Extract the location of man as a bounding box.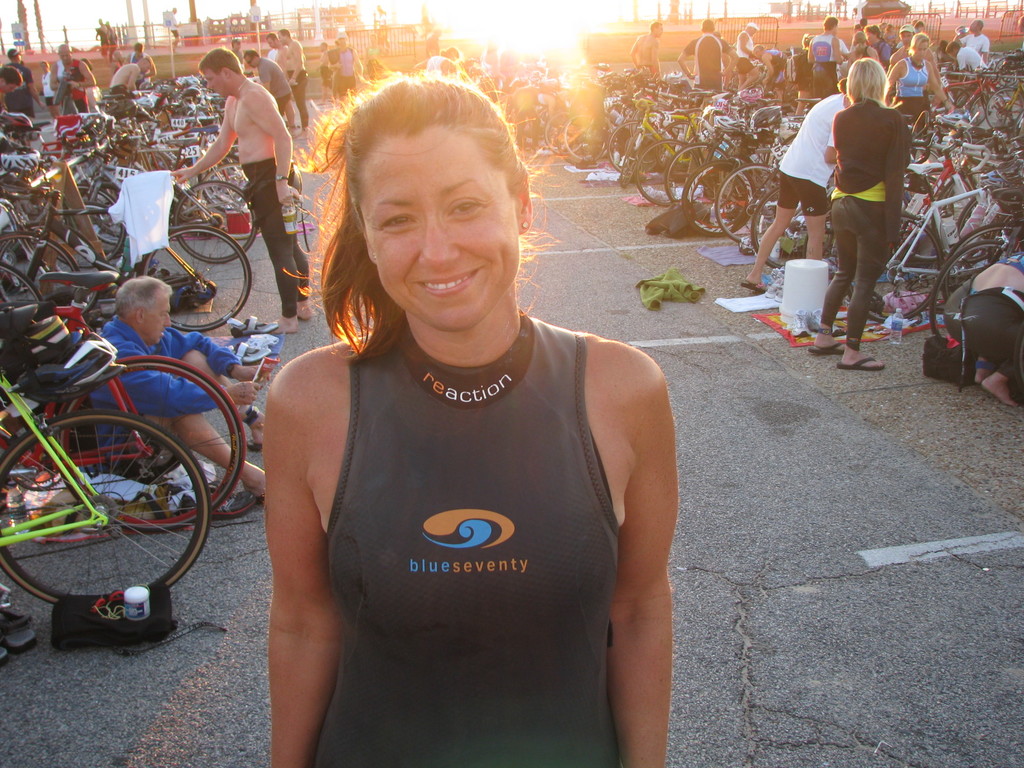
962 23 992 64.
